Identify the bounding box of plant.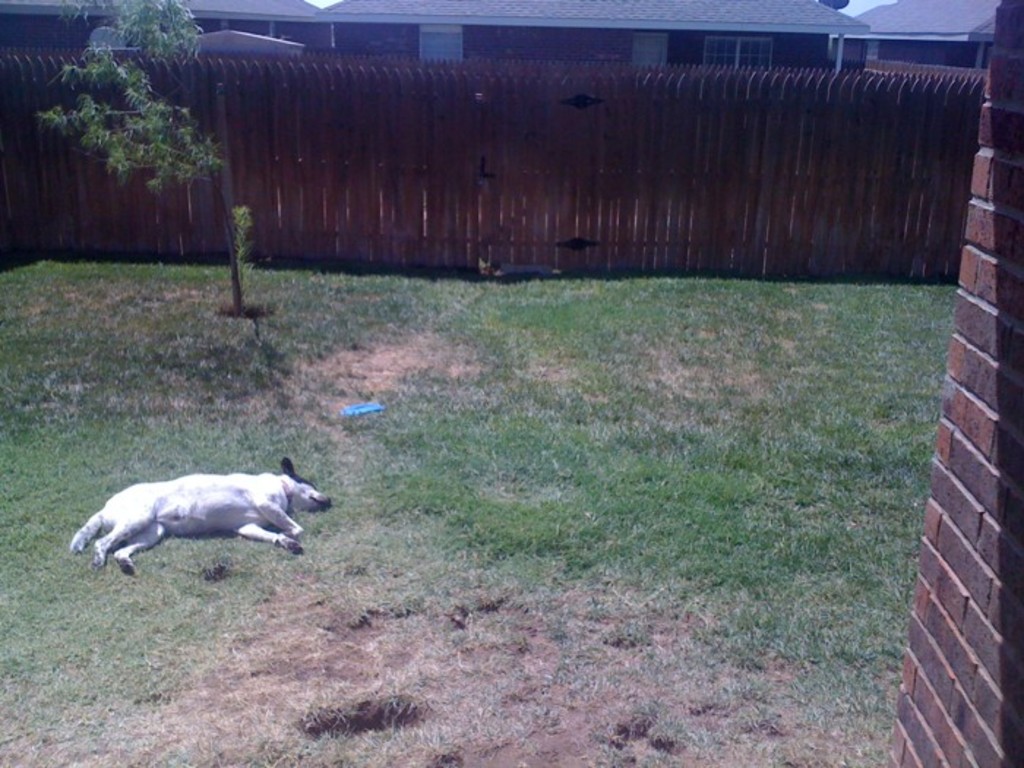
(227,202,259,315).
